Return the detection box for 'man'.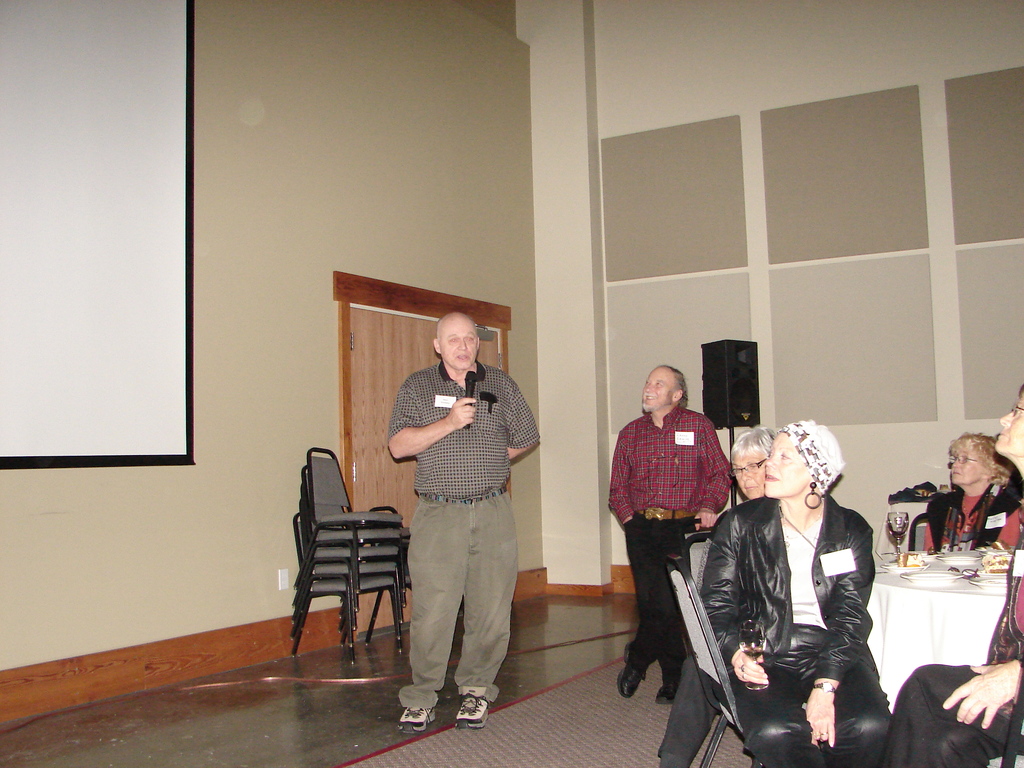
(x1=607, y1=360, x2=735, y2=707).
